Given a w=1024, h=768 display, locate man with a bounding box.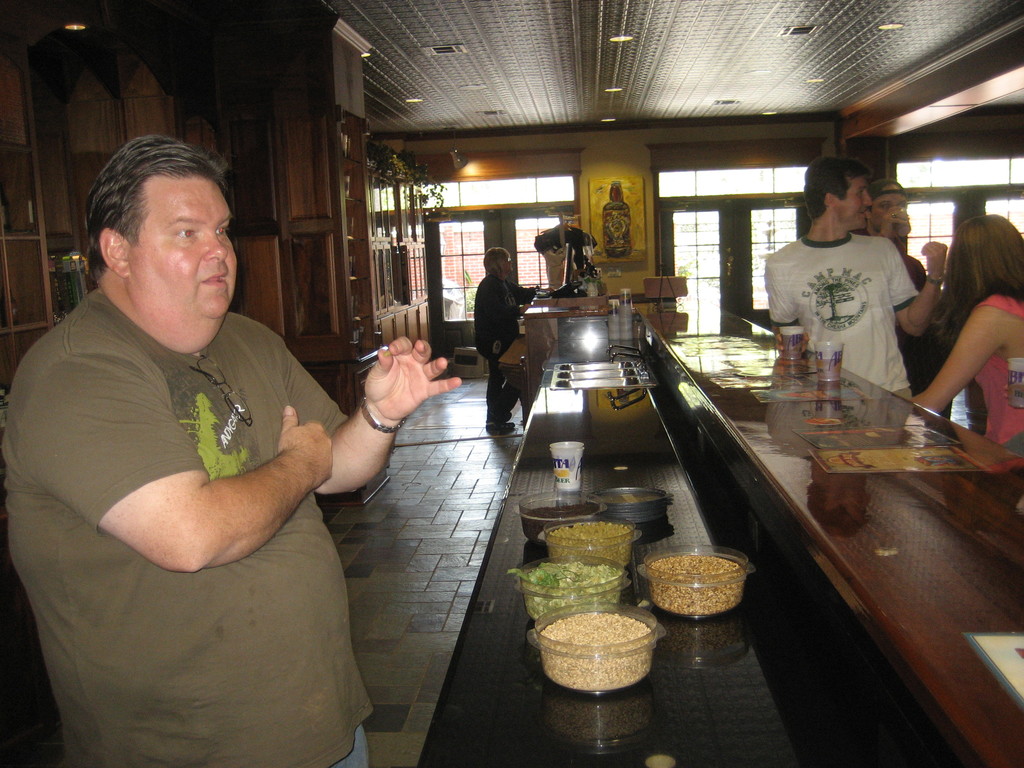
Located: [10,109,422,744].
